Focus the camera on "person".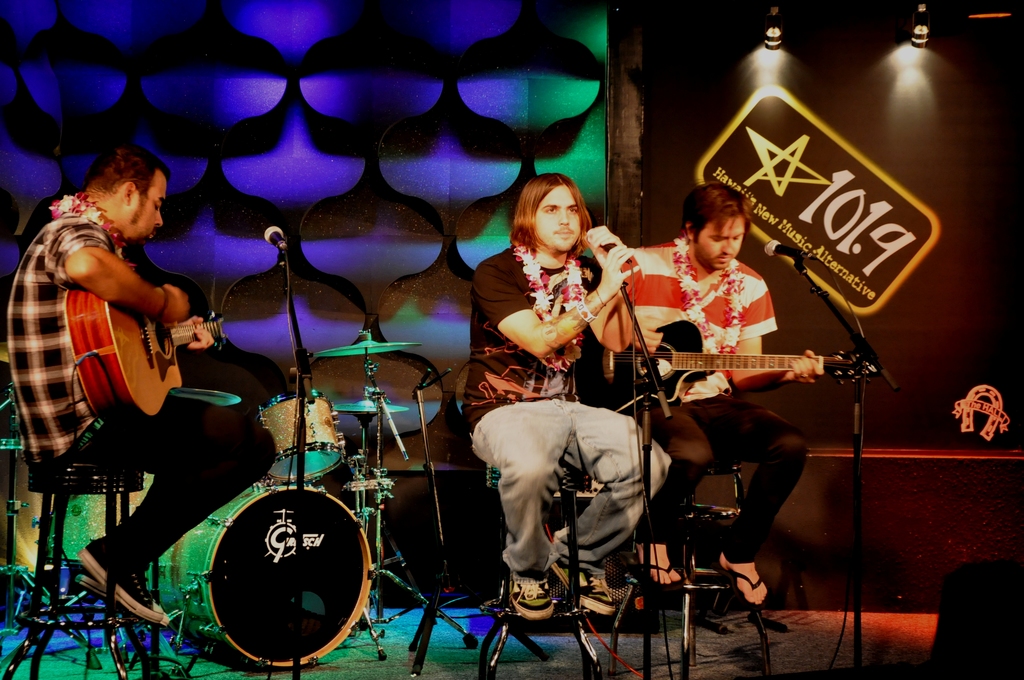
Focus region: region(30, 110, 215, 616).
